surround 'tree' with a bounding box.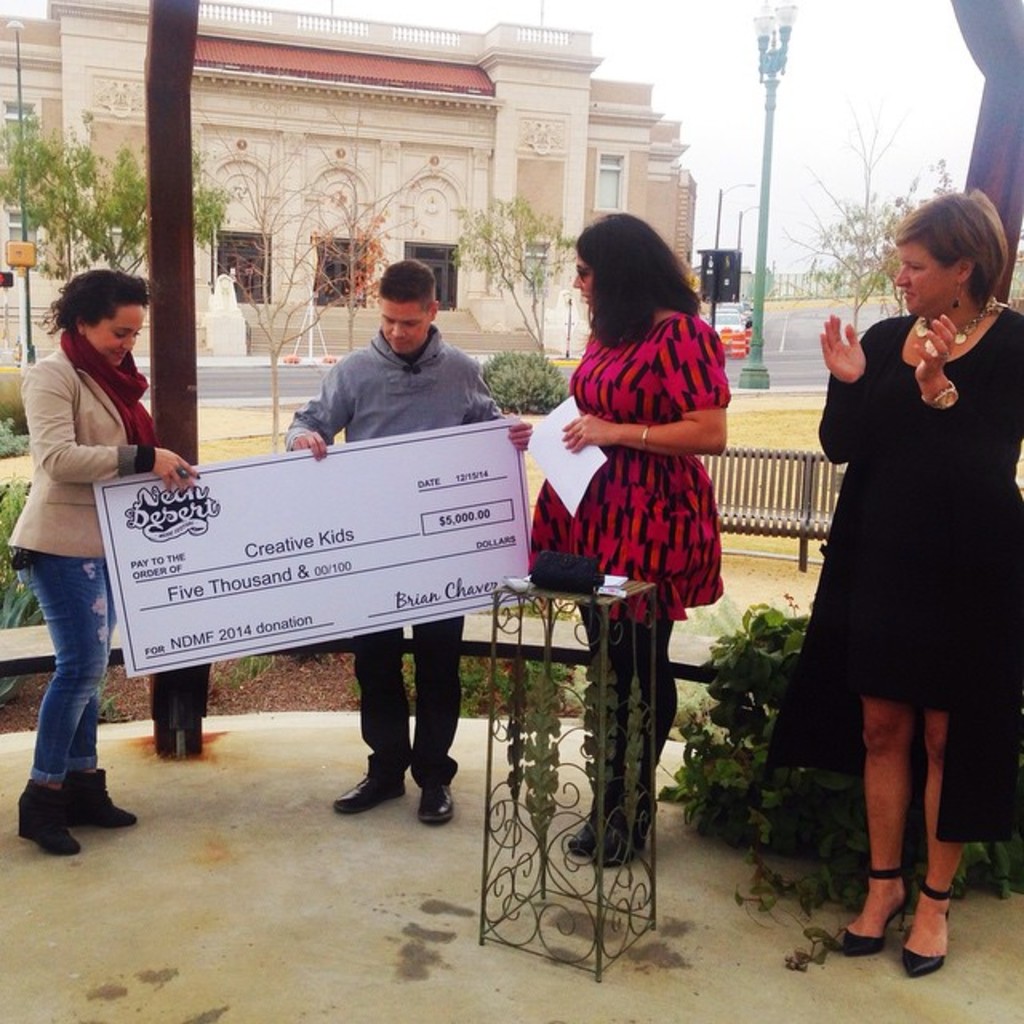
pyautogui.locateOnScreen(275, 101, 422, 350).
